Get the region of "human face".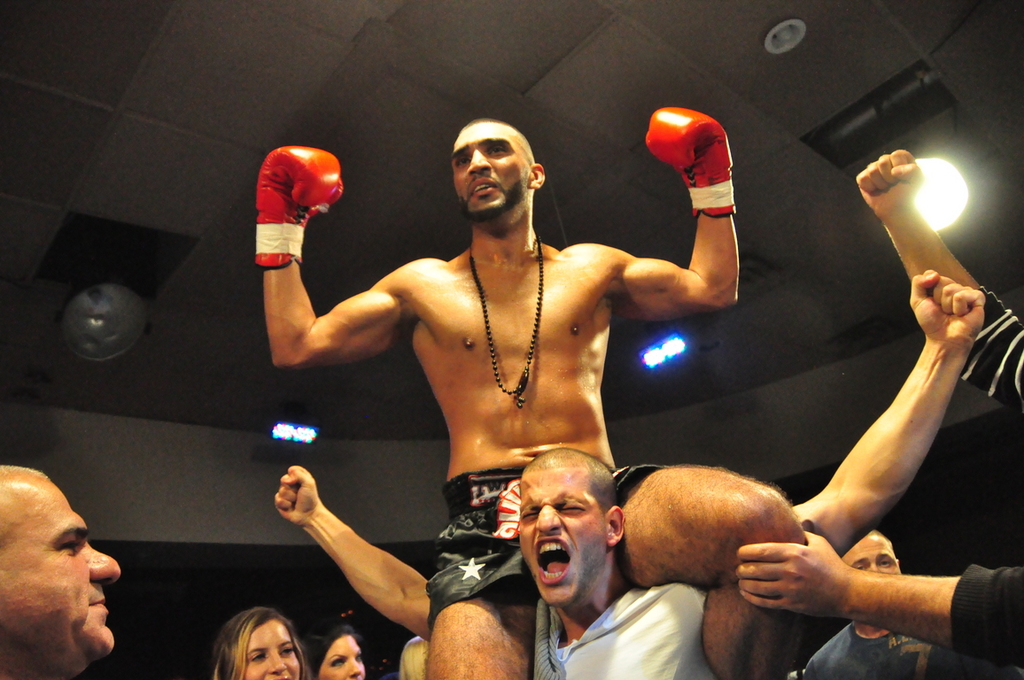
[0,483,118,679].
